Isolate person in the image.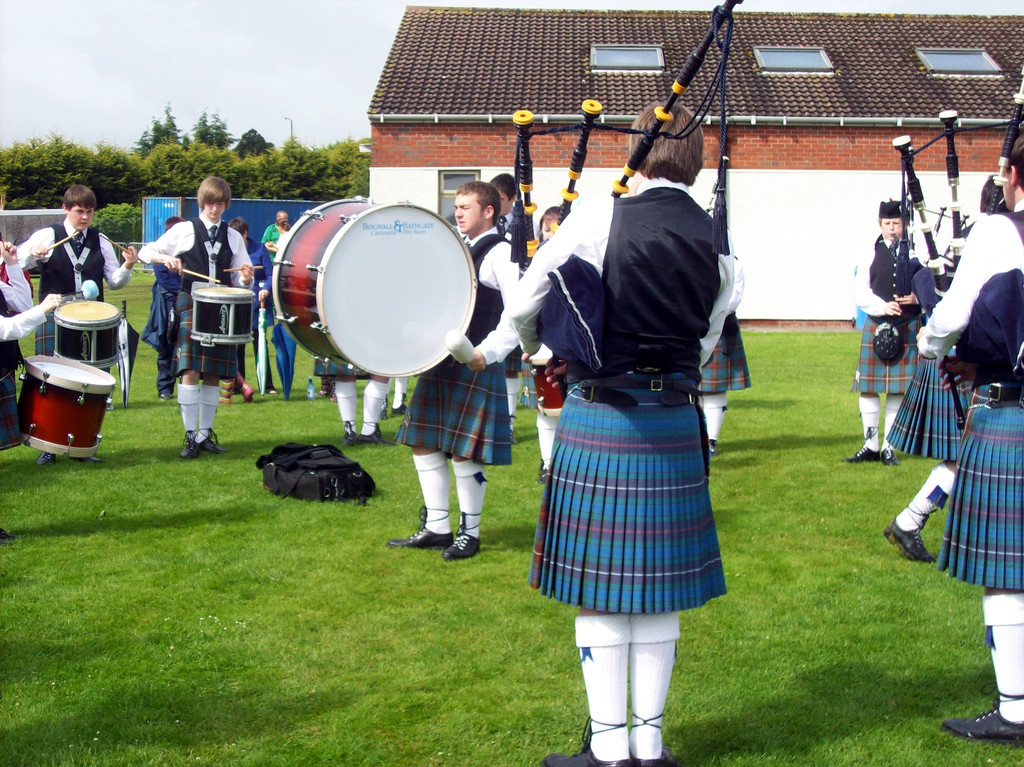
Isolated region: x1=140, y1=175, x2=256, y2=458.
